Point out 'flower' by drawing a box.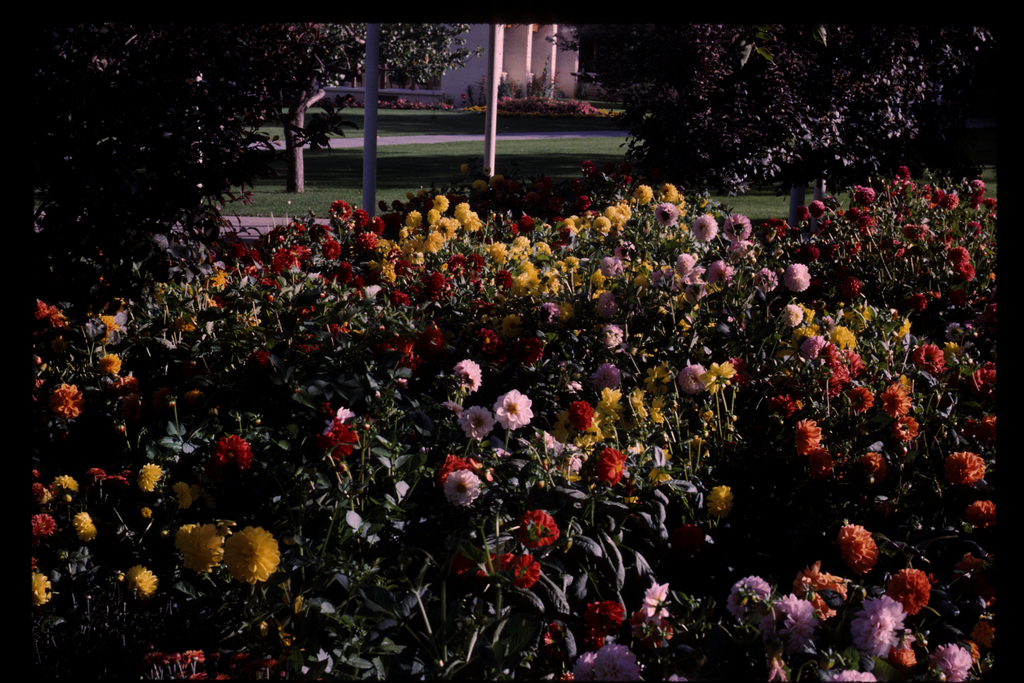
locate(829, 669, 880, 682).
